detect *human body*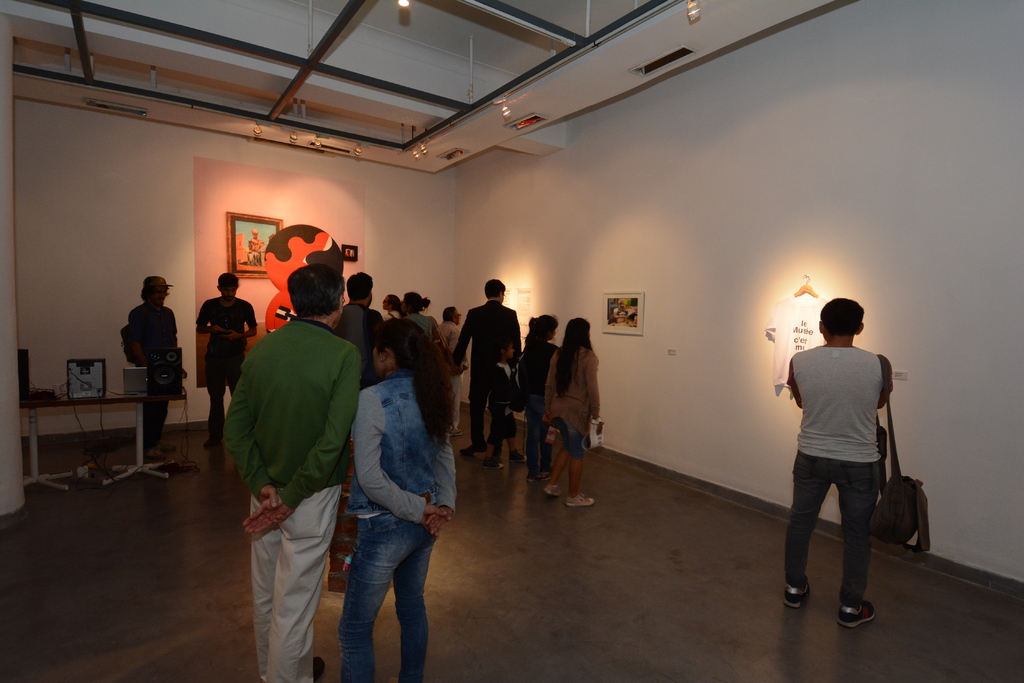
387 310 401 321
